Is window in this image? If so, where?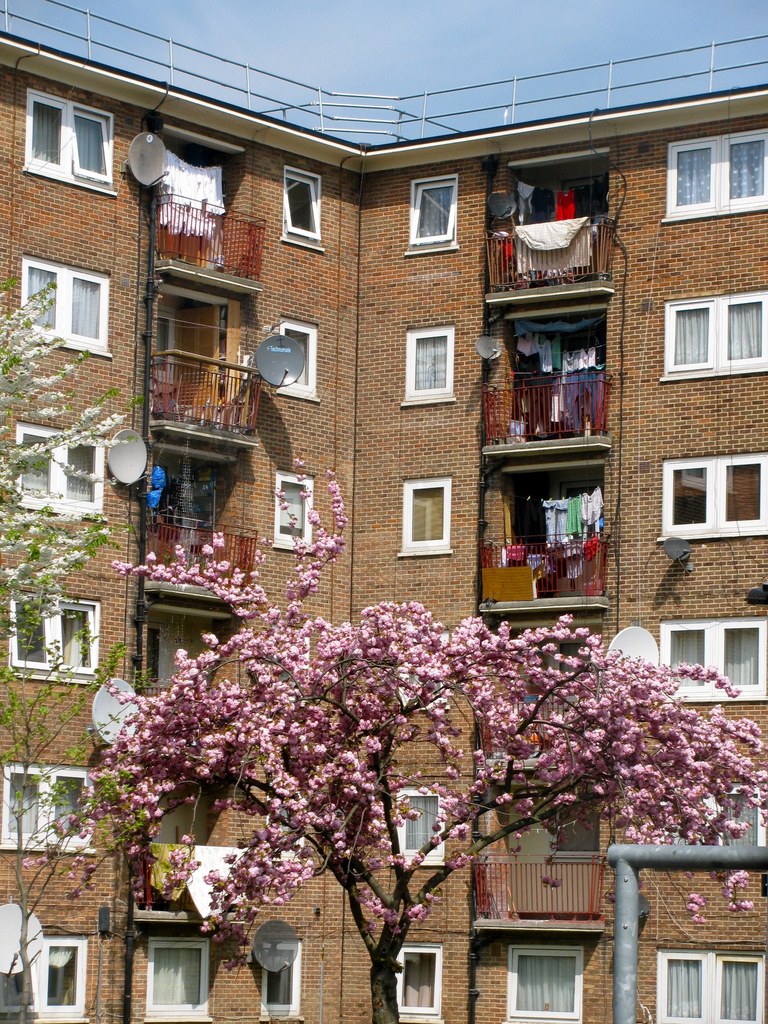
Yes, at select_region(271, 468, 316, 552).
